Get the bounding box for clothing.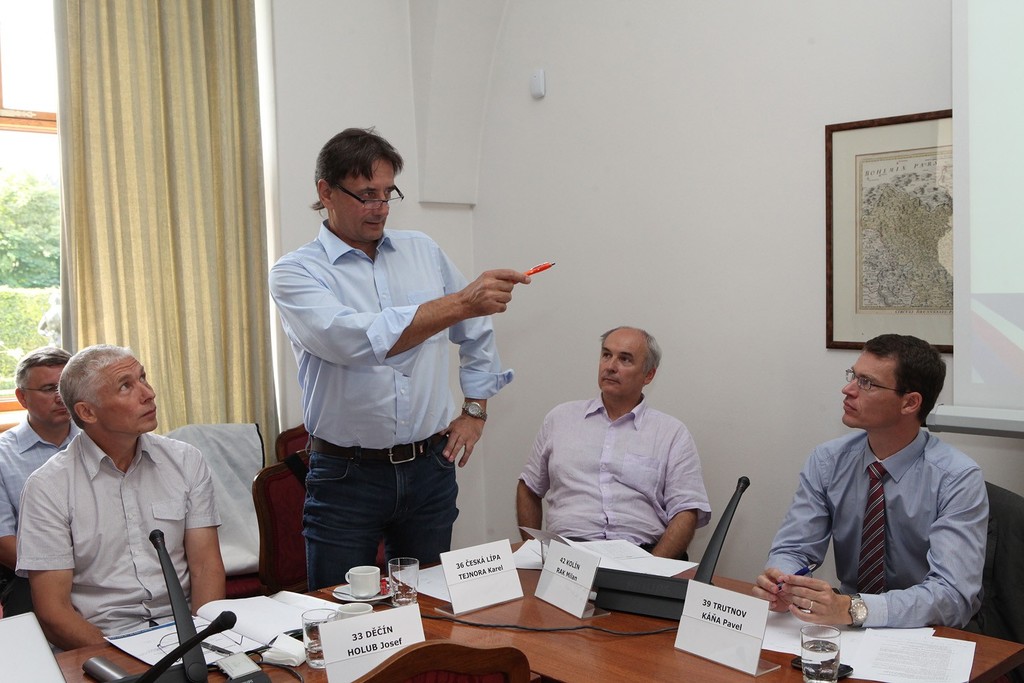
0:411:83:541.
